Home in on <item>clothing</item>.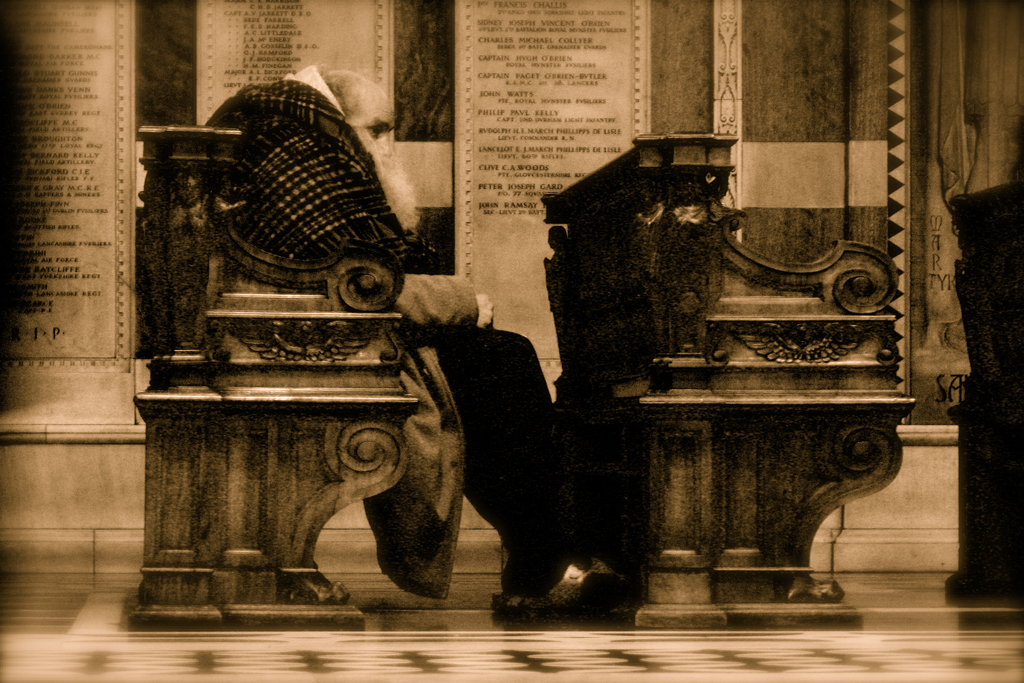
Homed in at bbox=(207, 70, 555, 550).
